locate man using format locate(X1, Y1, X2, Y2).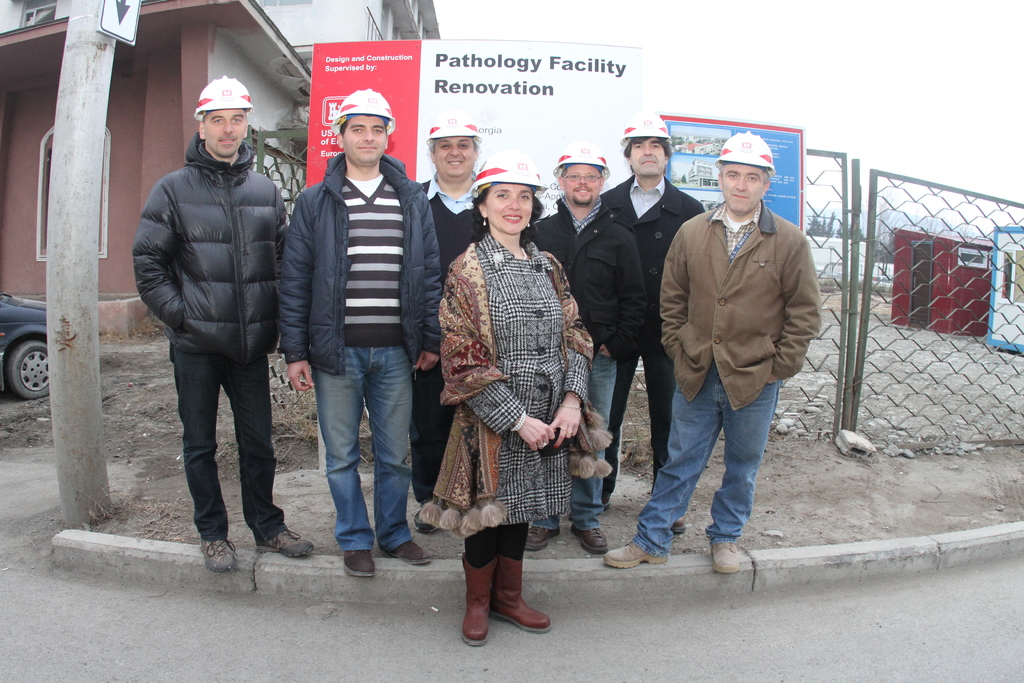
locate(596, 115, 685, 530).
